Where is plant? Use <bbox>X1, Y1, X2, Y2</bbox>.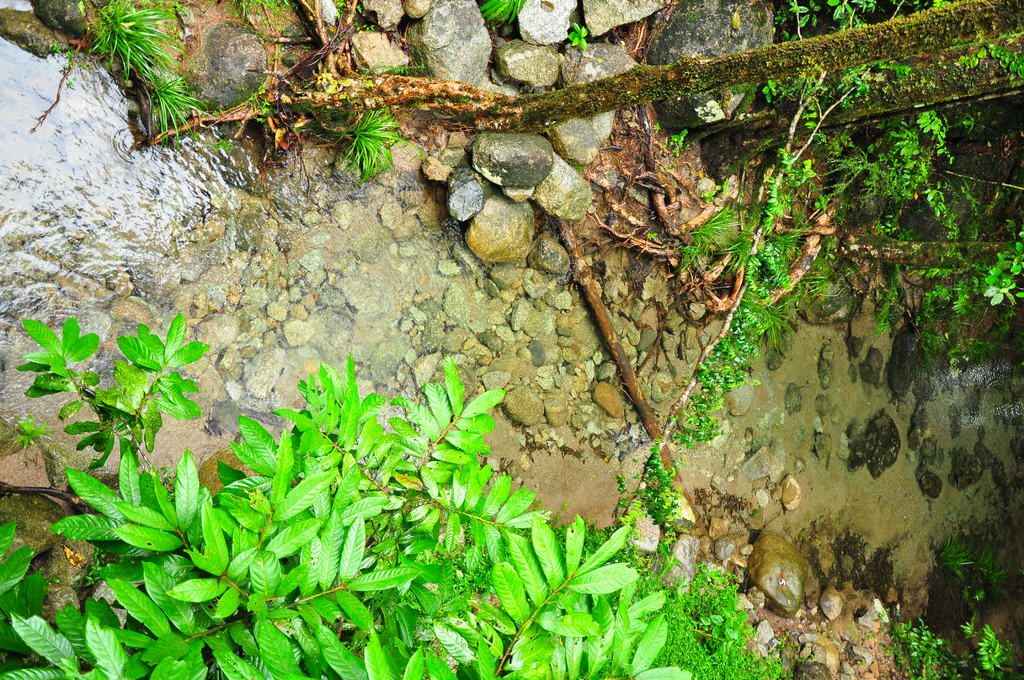
<bbox>977, 538, 1023, 585</bbox>.
